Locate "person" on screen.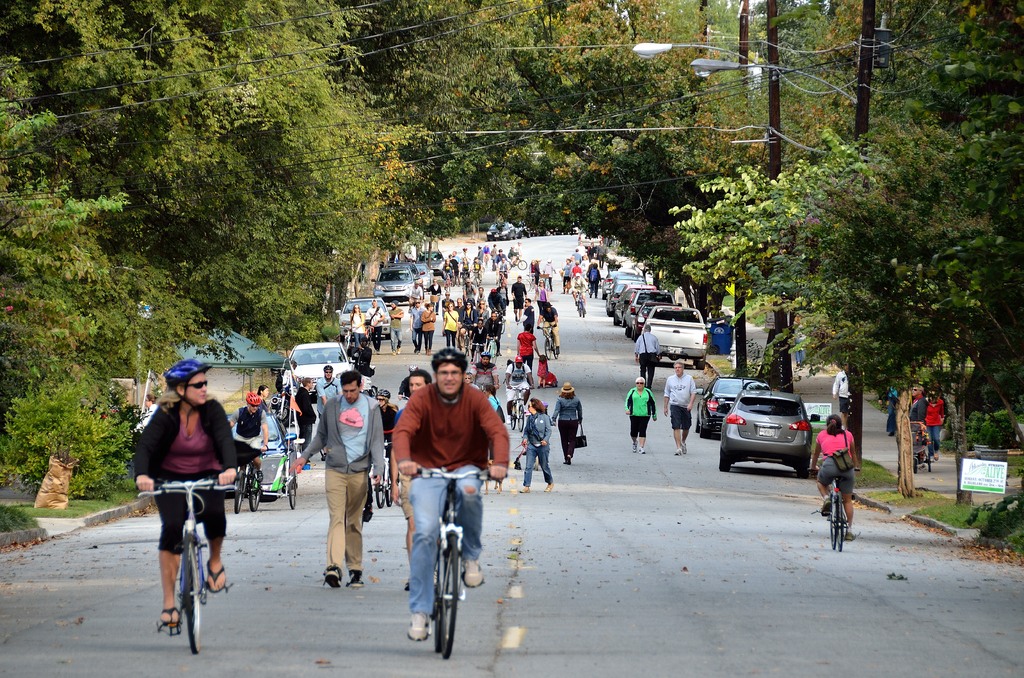
On screen at 875 372 900 437.
